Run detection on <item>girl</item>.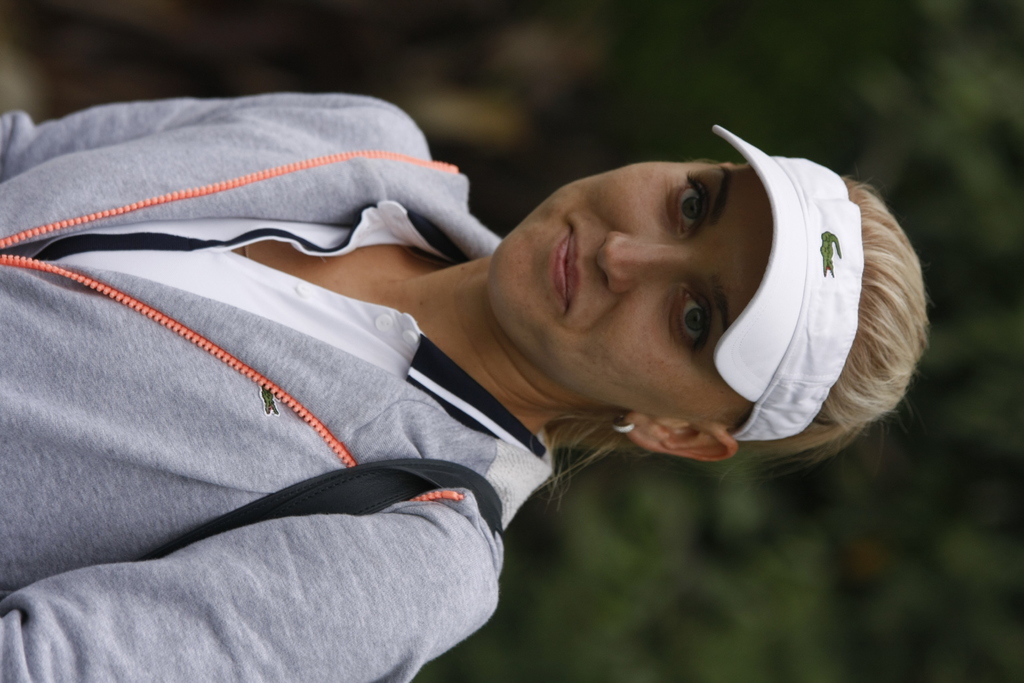
Result: 0:94:928:682.
